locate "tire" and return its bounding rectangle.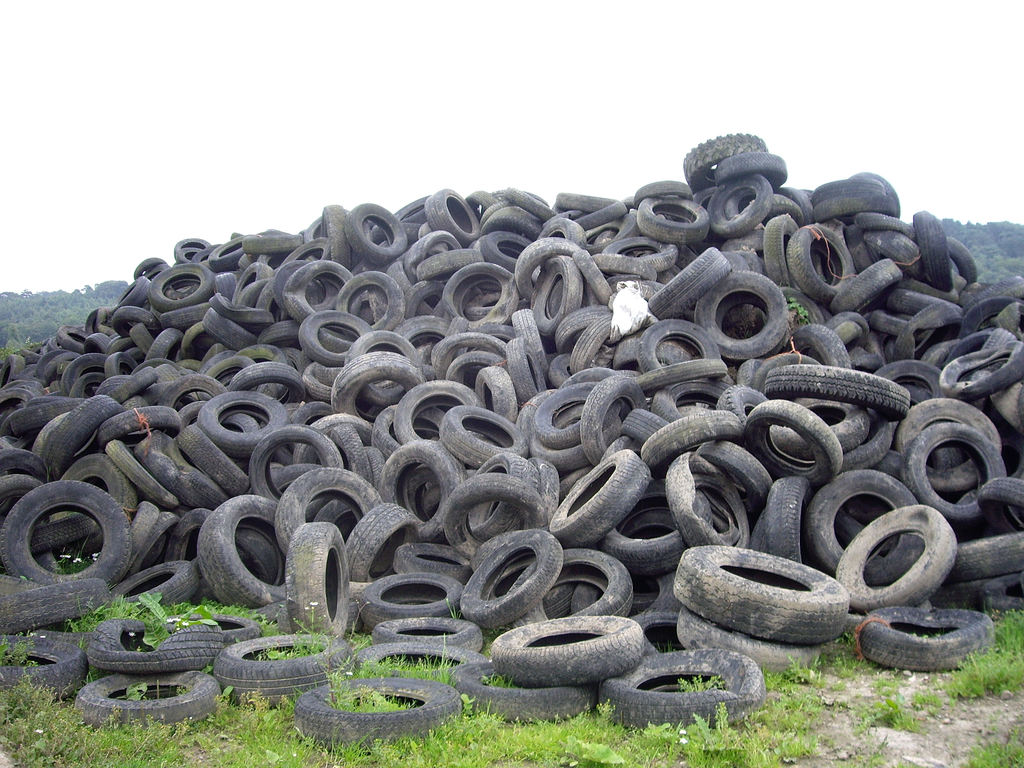
crop(603, 509, 687, 588).
